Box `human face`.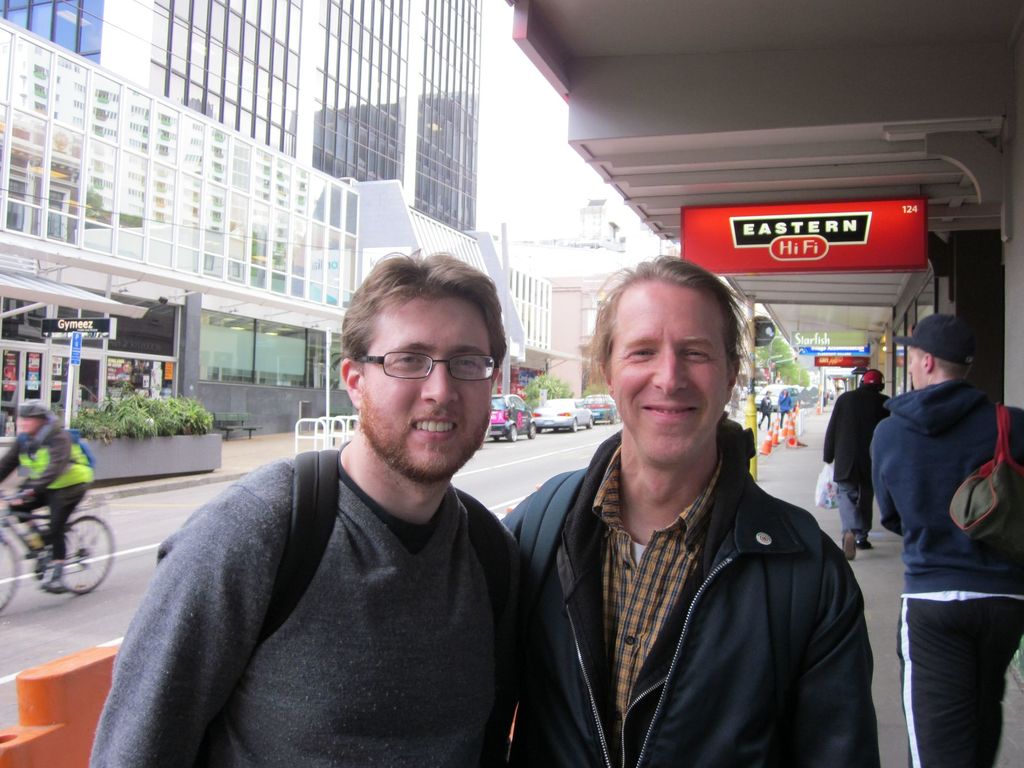
left=905, top=344, right=925, bottom=389.
